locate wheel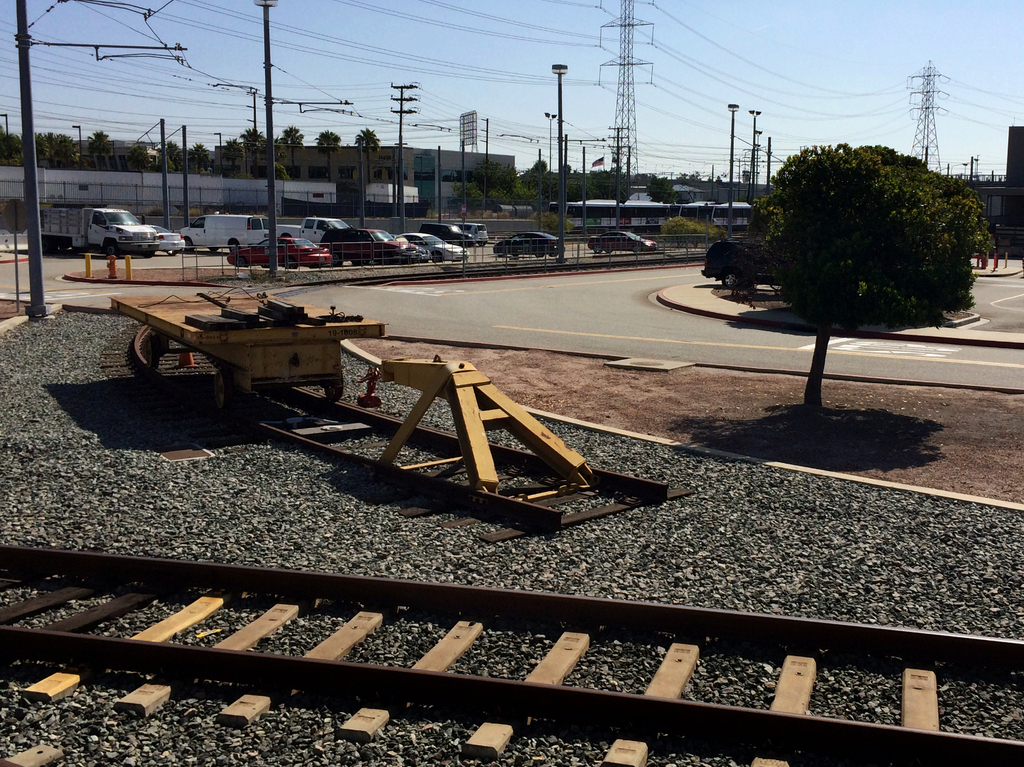
crop(376, 252, 393, 266)
